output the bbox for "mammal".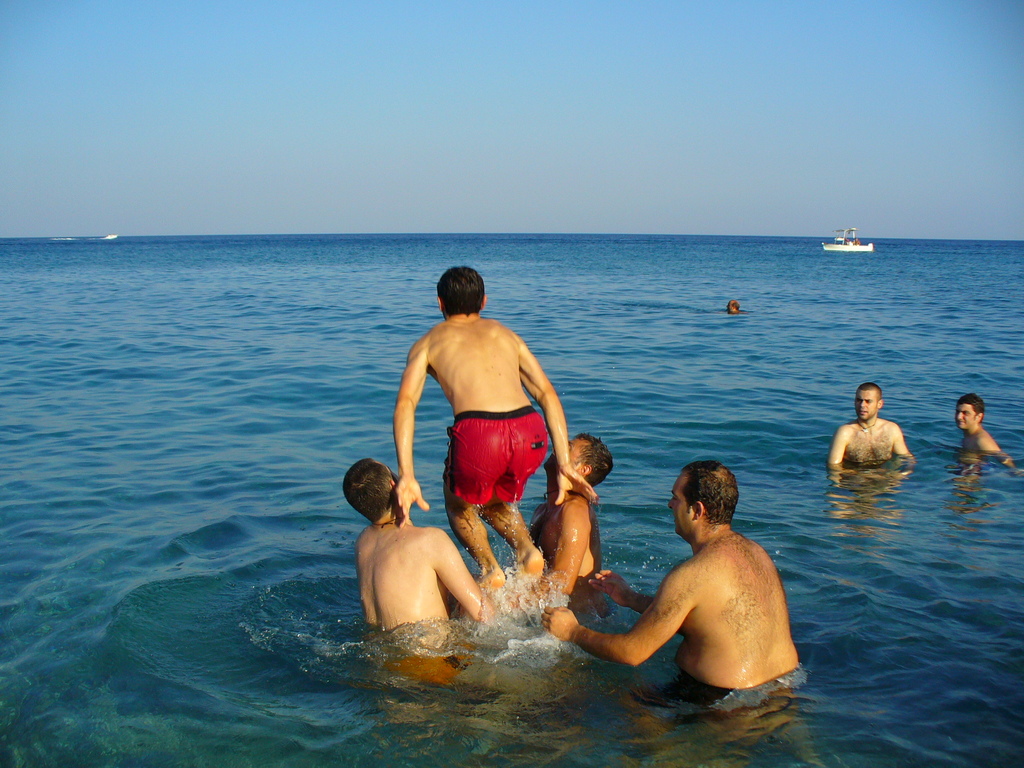
[543, 458, 808, 767].
